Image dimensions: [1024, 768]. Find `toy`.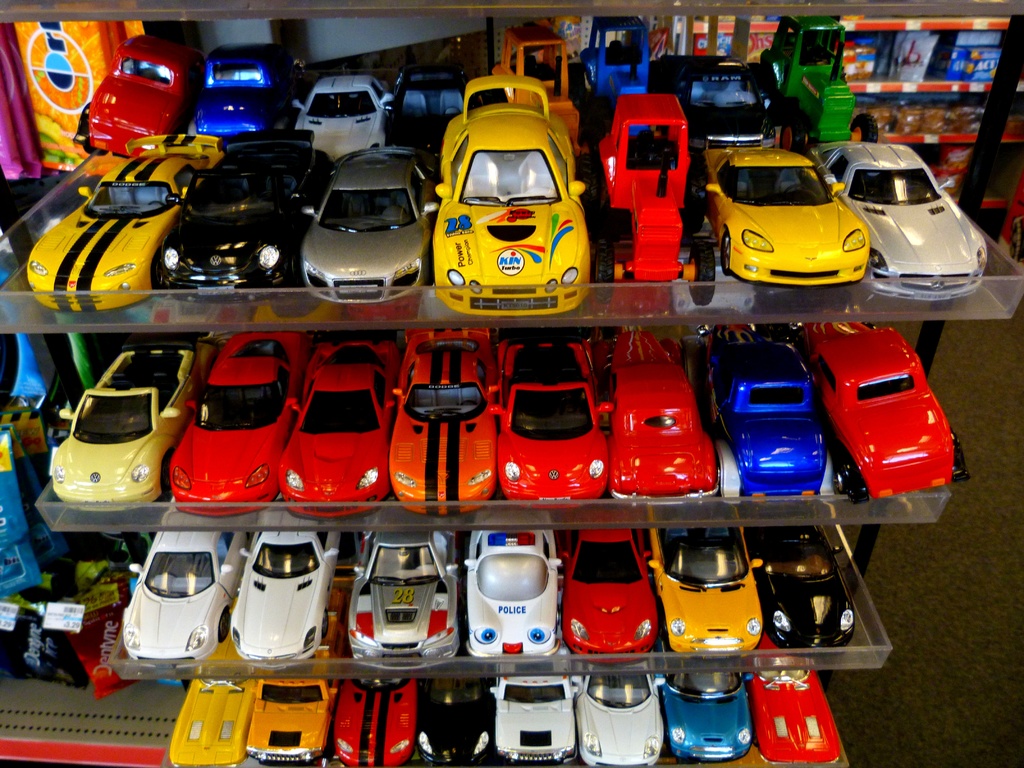
rect(647, 520, 769, 658).
